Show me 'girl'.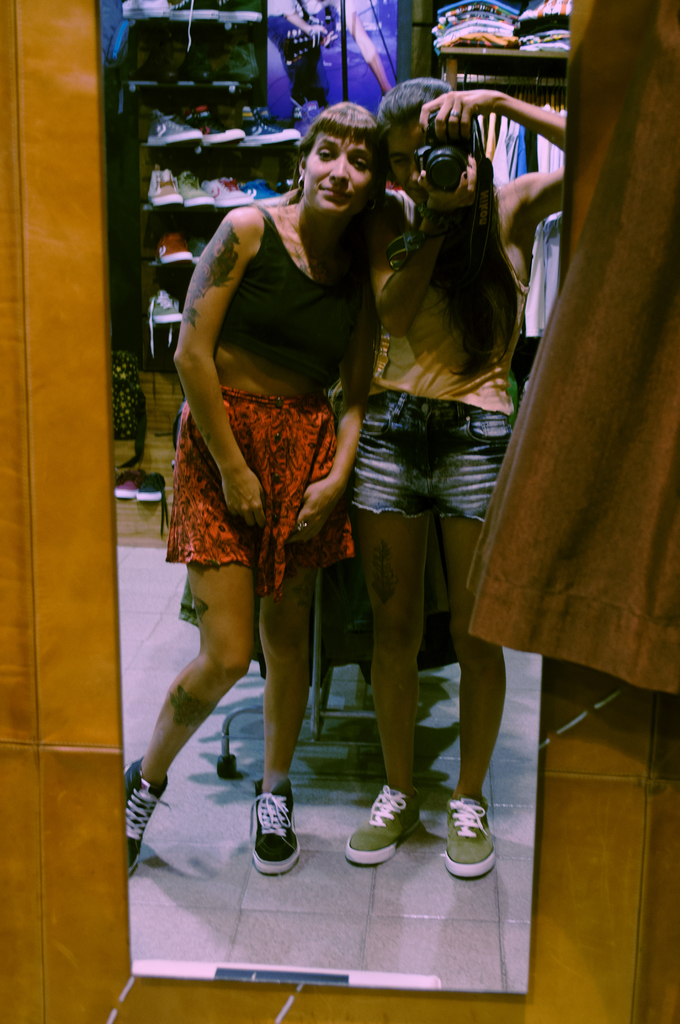
'girl' is here: rect(340, 77, 574, 883).
